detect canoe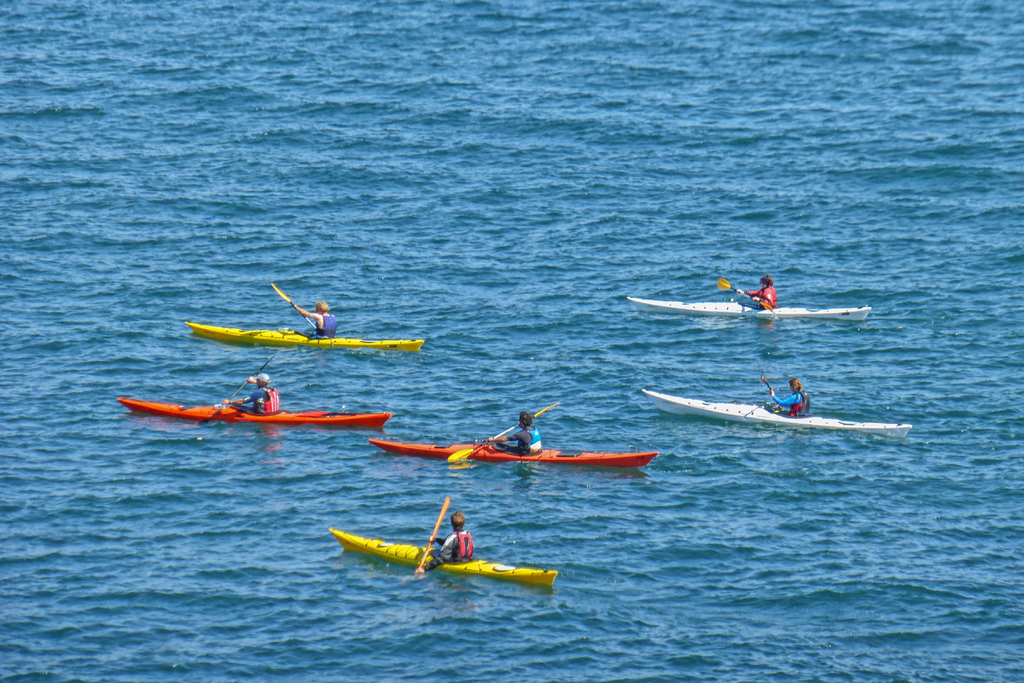
627, 293, 871, 317
